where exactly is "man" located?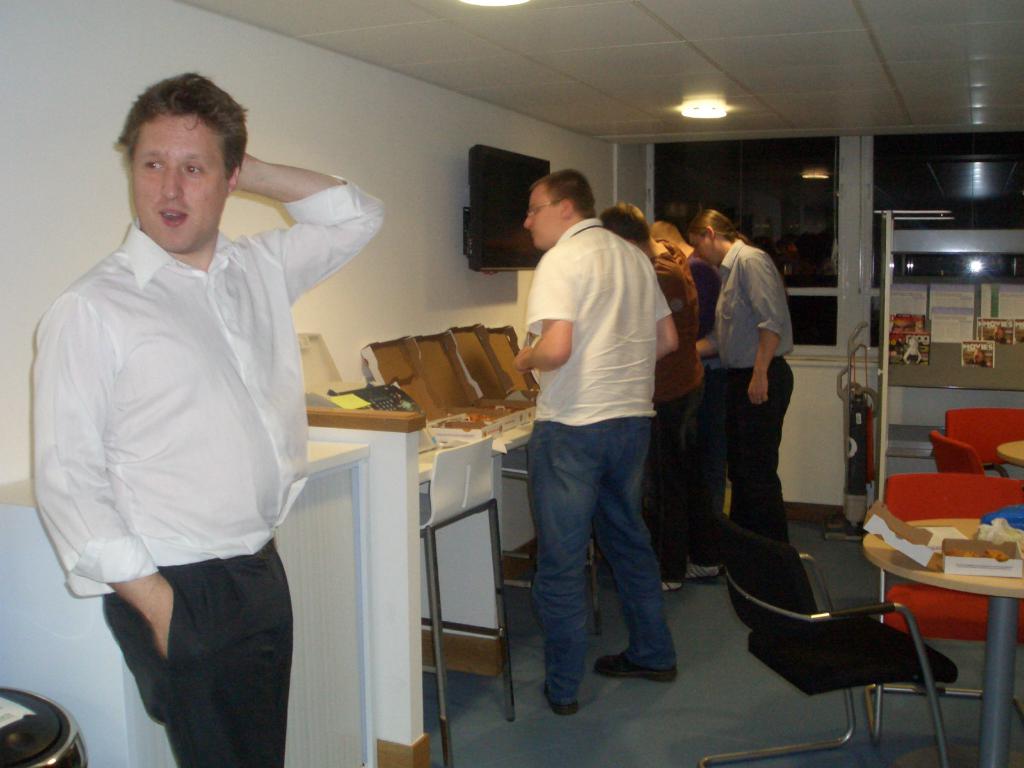
Its bounding box is l=650, t=215, r=740, b=543.
